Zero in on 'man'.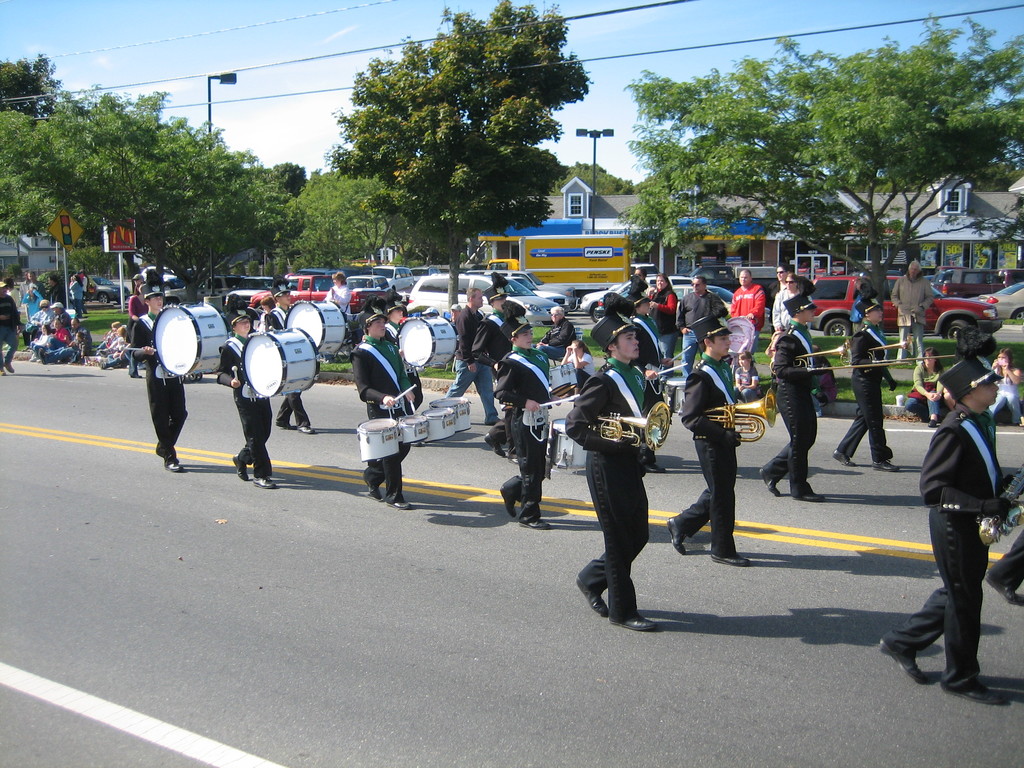
Zeroed in: BBox(624, 271, 673, 472).
